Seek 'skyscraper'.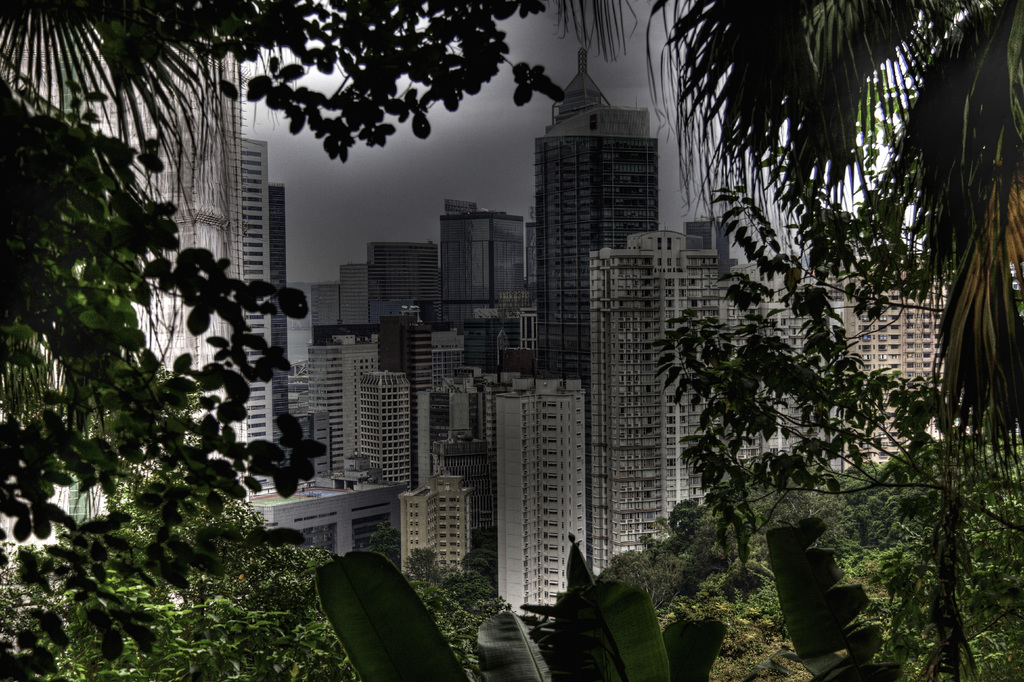
<box>513,83,683,312</box>.
